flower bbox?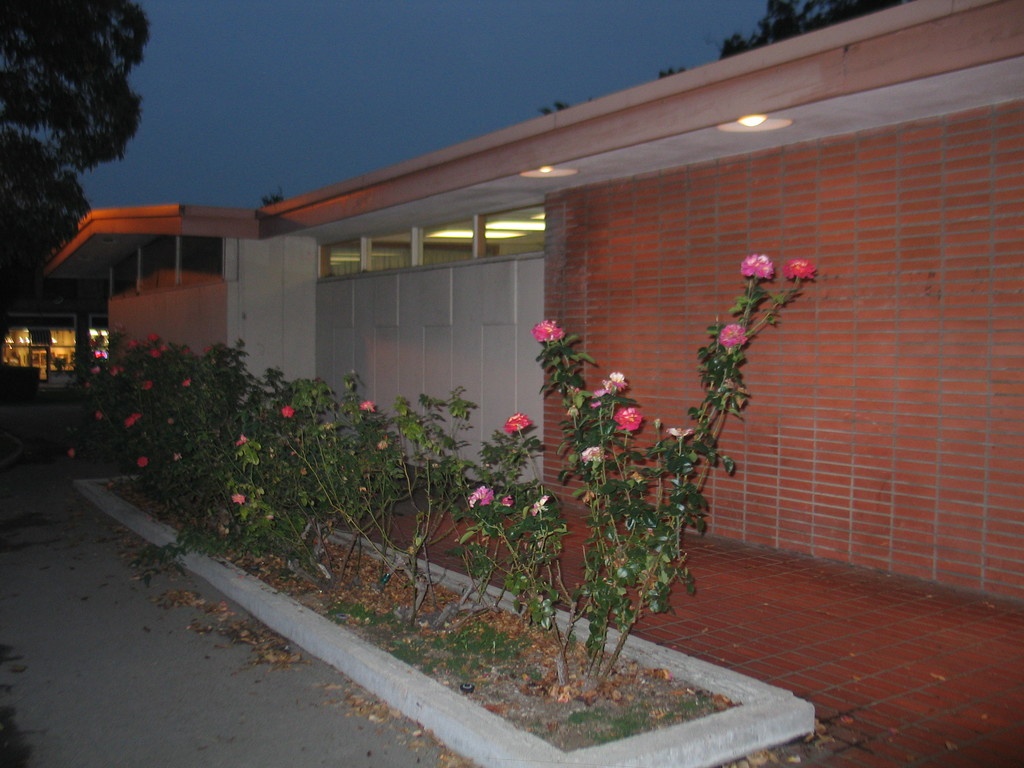
133 412 145 419
